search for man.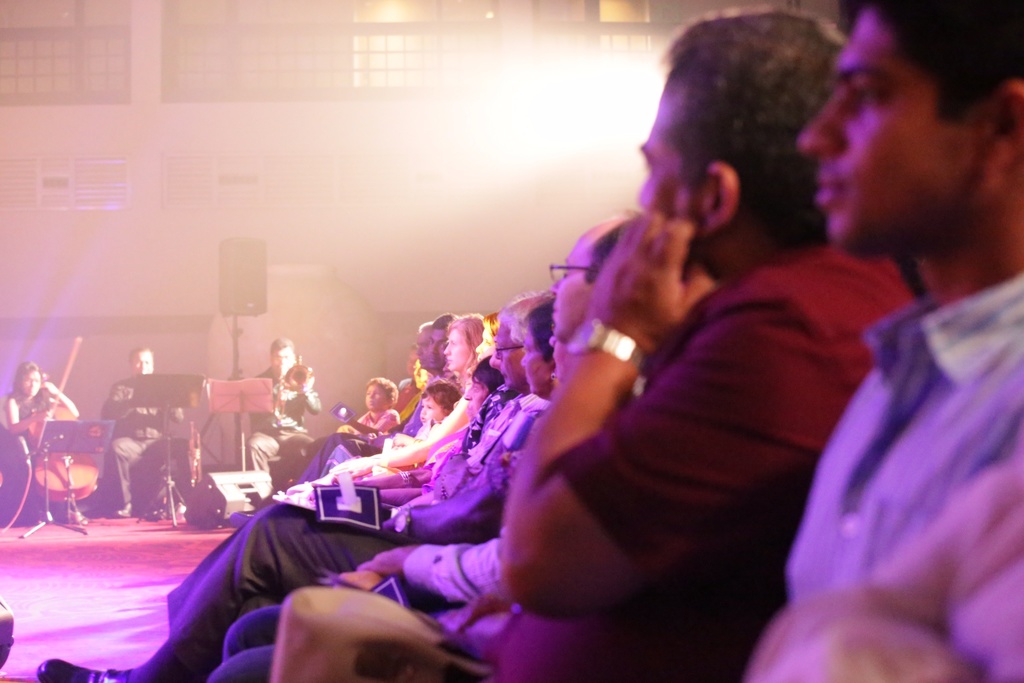
Found at detection(746, 0, 1023, 682).
